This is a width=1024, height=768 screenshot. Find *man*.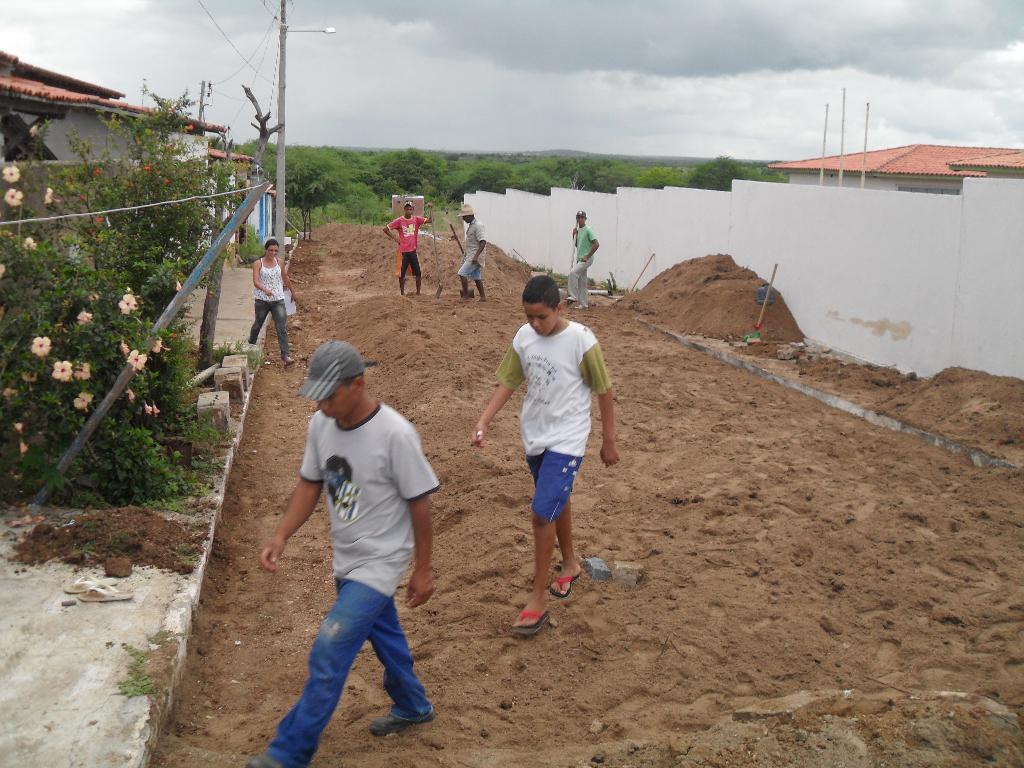
Bounding box: <bbox>258, 329, 445, 746</bbox>.
